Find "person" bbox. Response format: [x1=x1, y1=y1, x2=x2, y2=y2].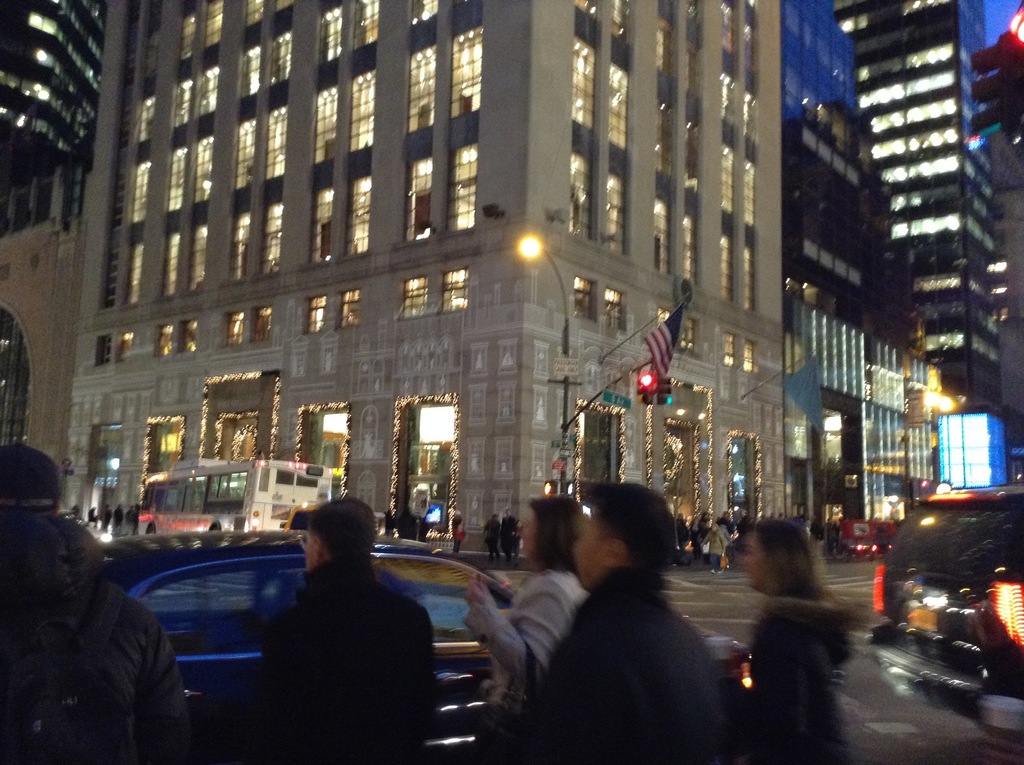
[x1=690, y1=524, x2=730, y2=572].
